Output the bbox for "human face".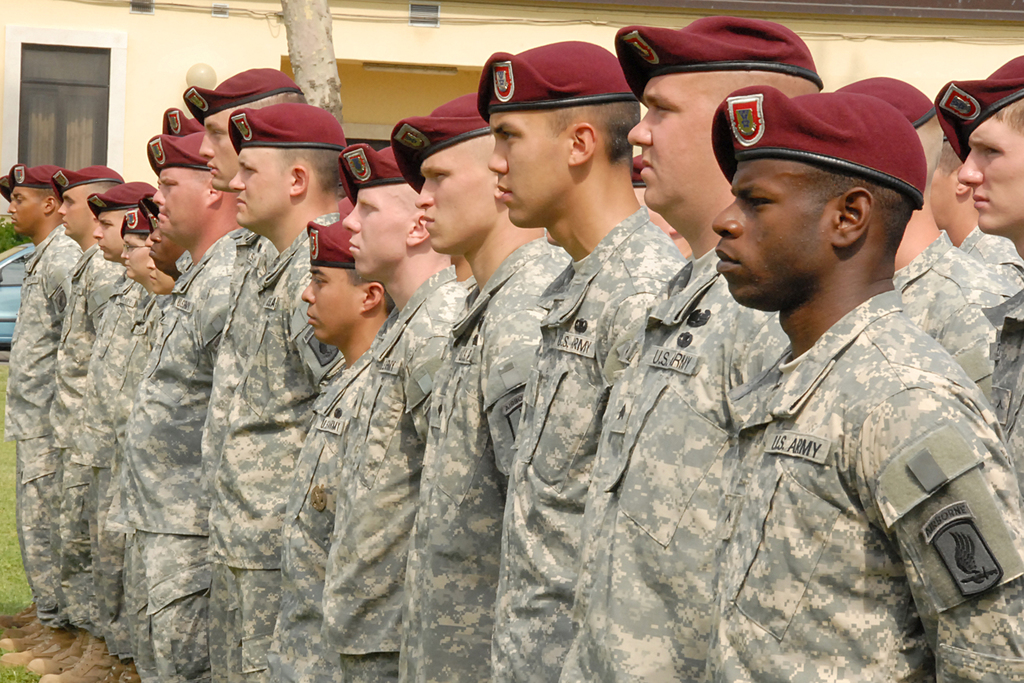
pyautogui.locateOnScreen(155, 169, 205, 239).
